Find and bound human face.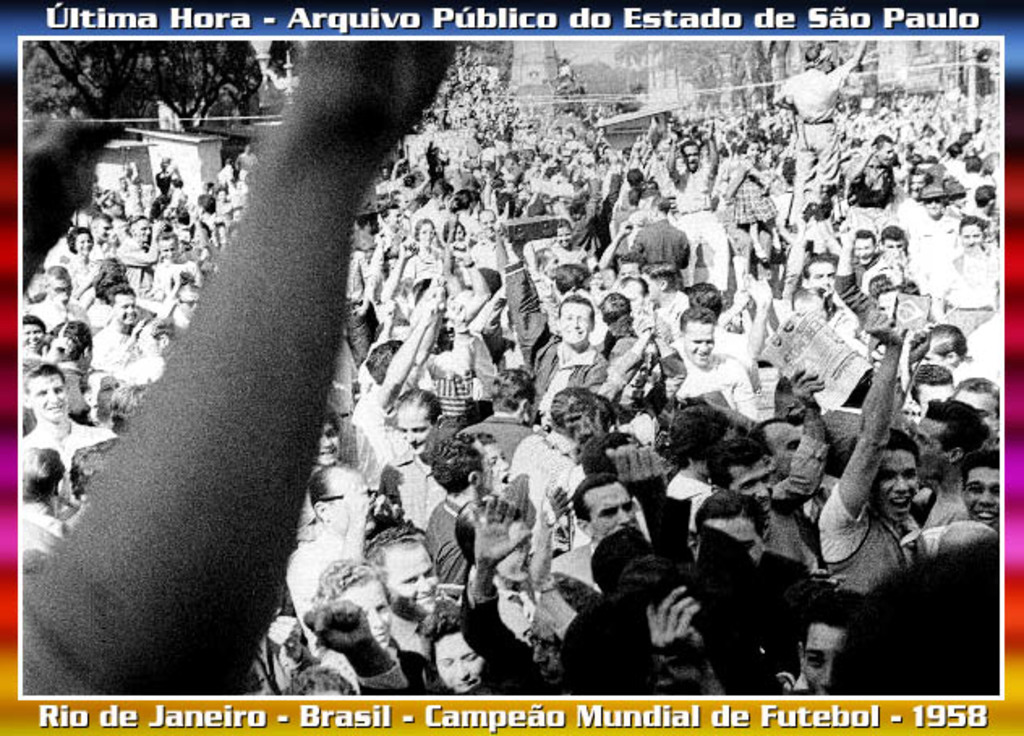
Bound: {"left": 561, "top": 311, "right": 591, "bottom": 340}.
